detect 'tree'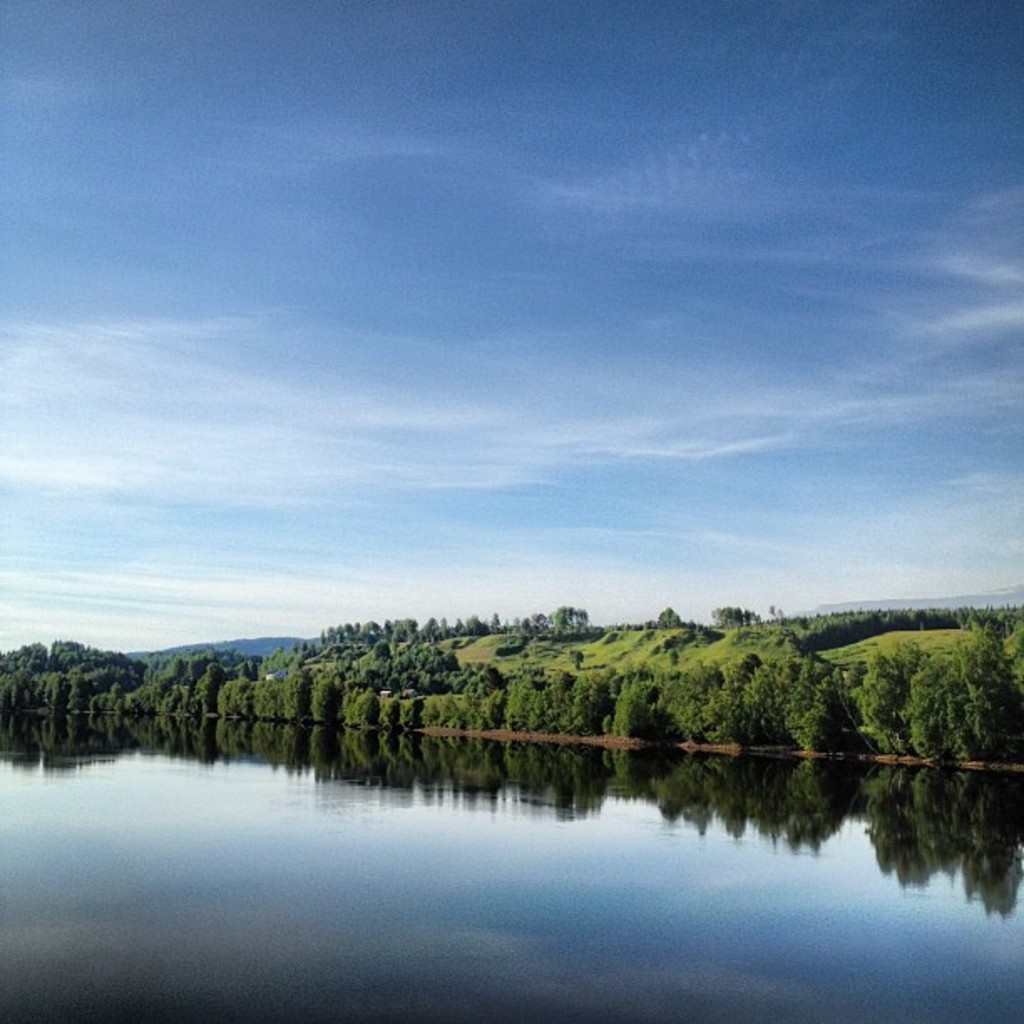
left=413, top=612, right=589, bottom=740
